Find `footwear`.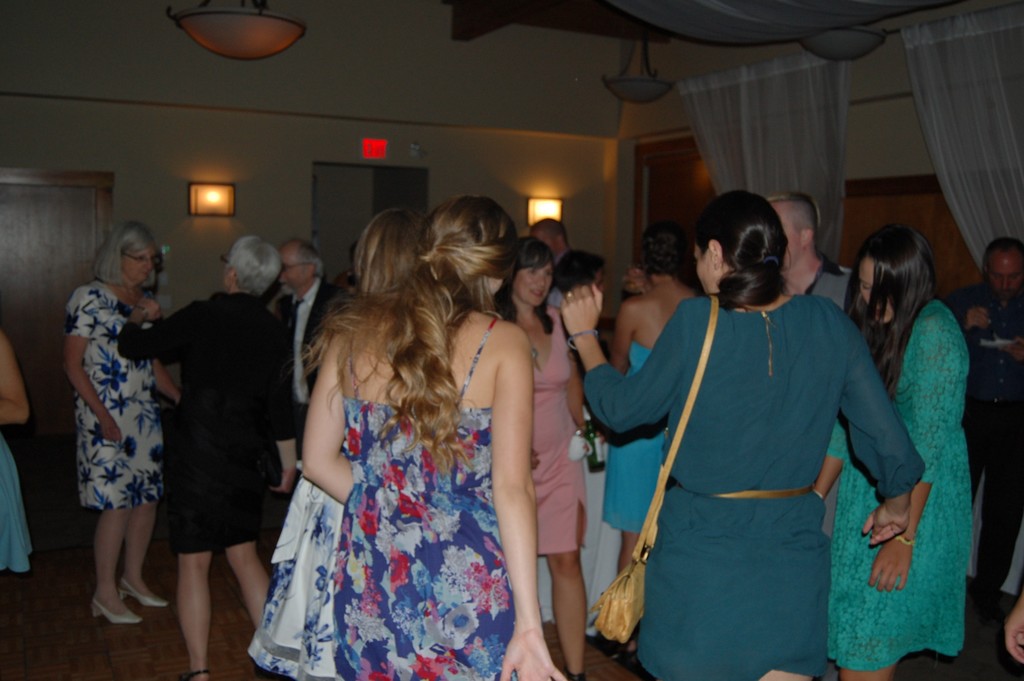
box(90, 591, 142, 628).
